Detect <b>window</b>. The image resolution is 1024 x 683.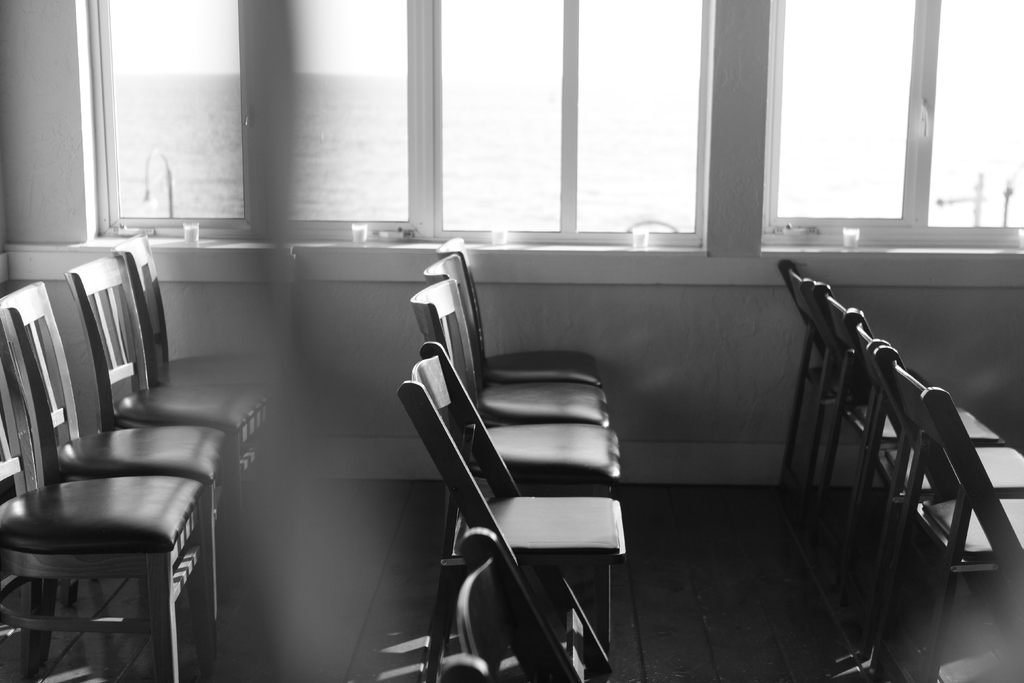
84, 0, 708, 247.
